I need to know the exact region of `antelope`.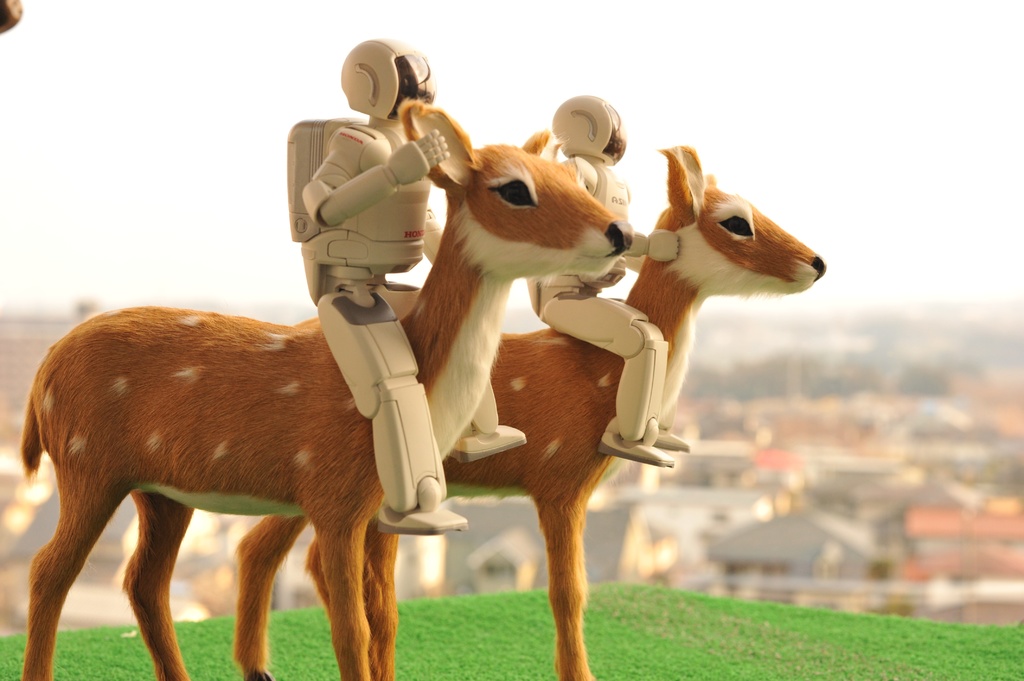
Region: (25, 99, 622, 680).
